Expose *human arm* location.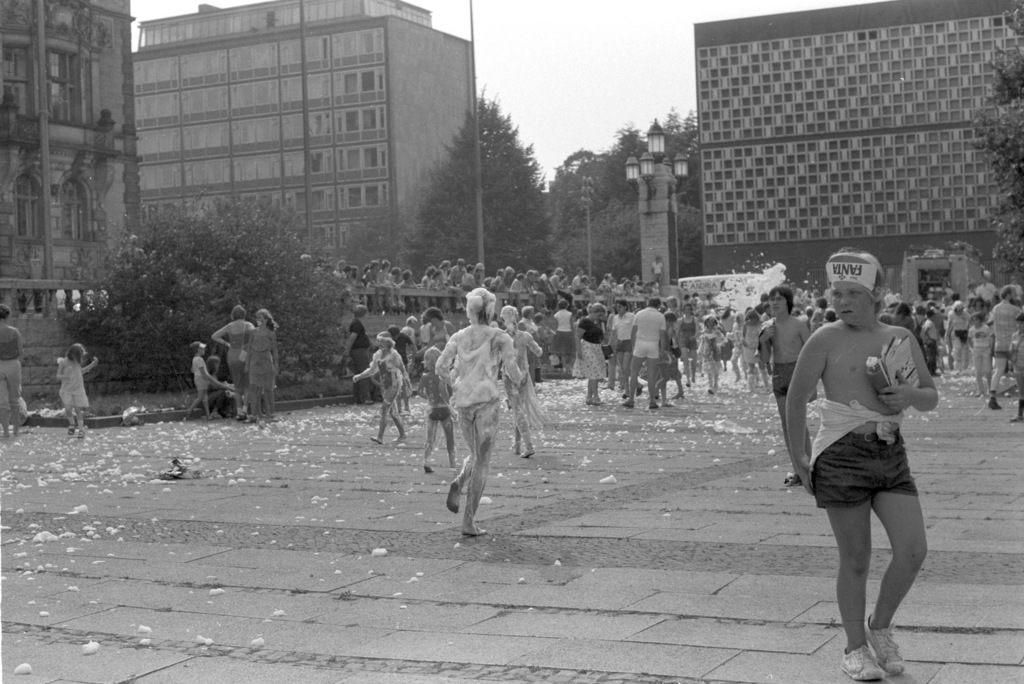
Exposed at bbox=(83, 357, 101, 378).
